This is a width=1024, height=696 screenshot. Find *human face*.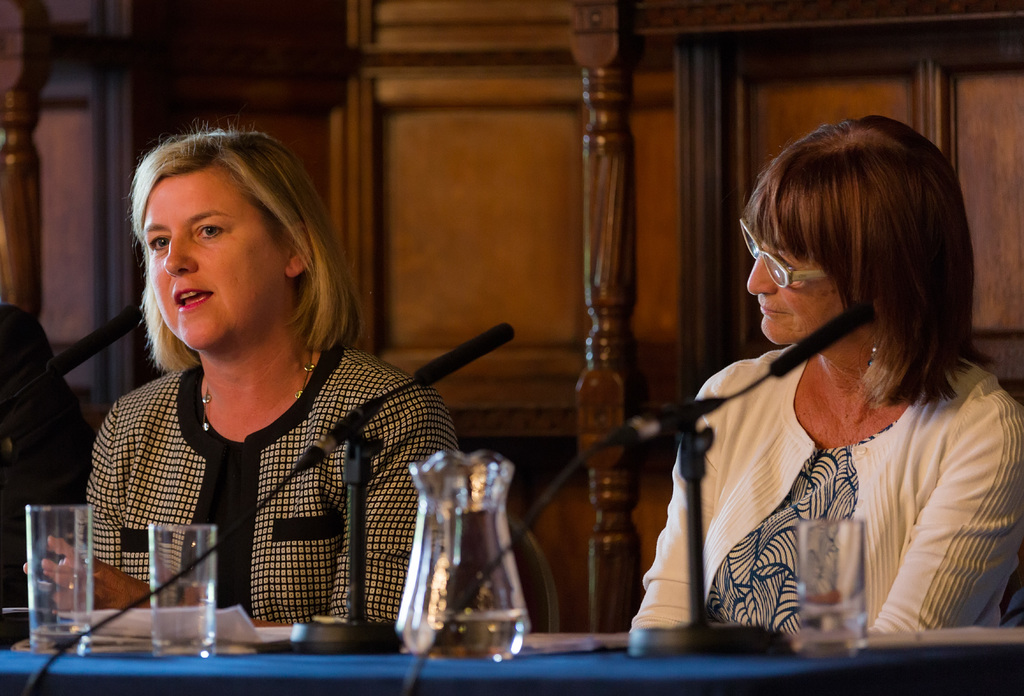
Bounding box: bbox=[142, 170, 287, 344].
